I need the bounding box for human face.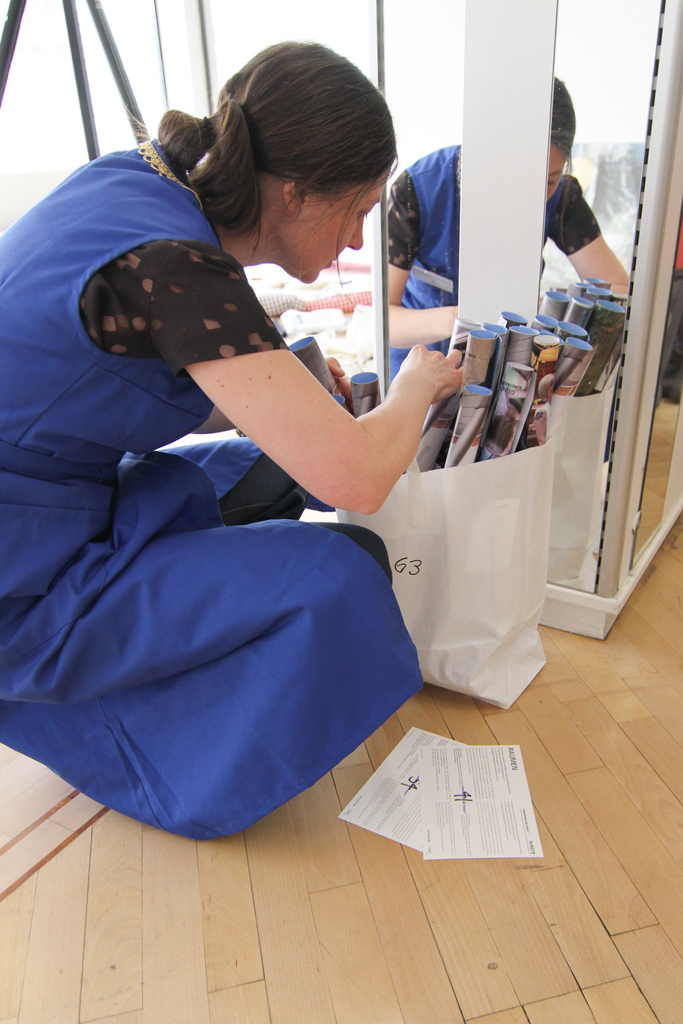
Here it is: l=278, t=168, r=393, b=287.
